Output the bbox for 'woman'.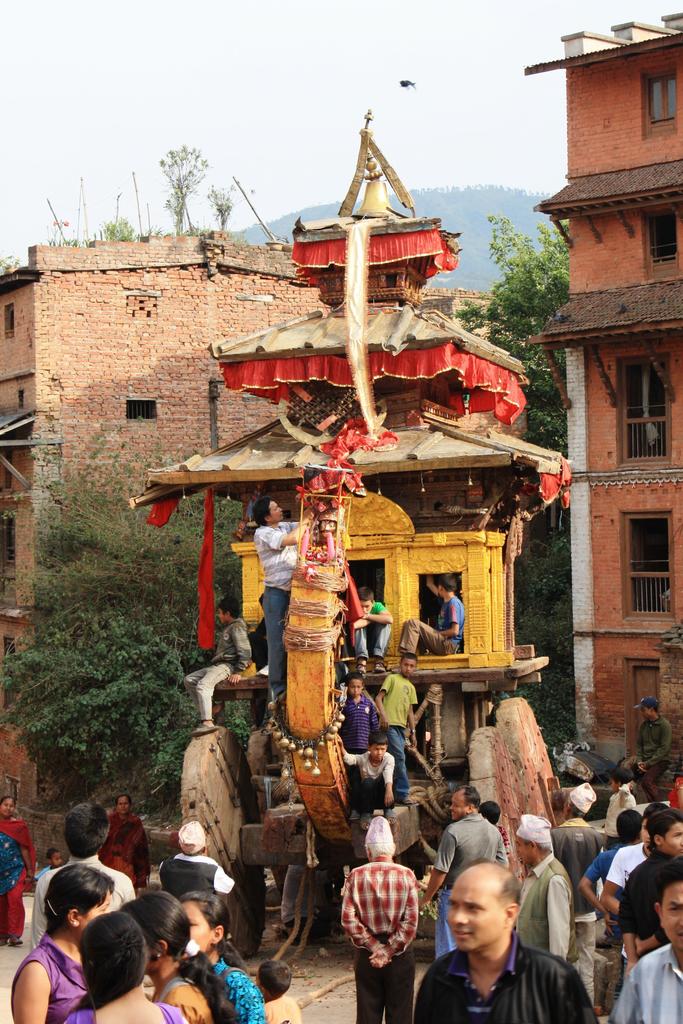
<box>10,861,117,1023</box>.
